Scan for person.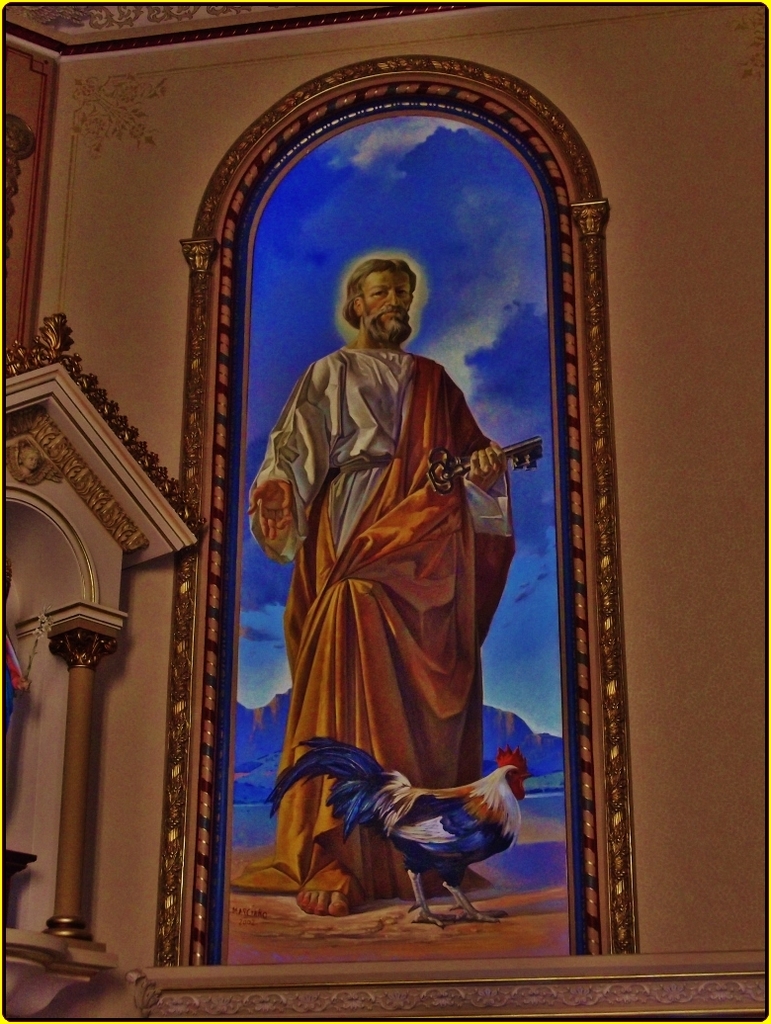
Scan result: <box>0,559,27,749</box>.
